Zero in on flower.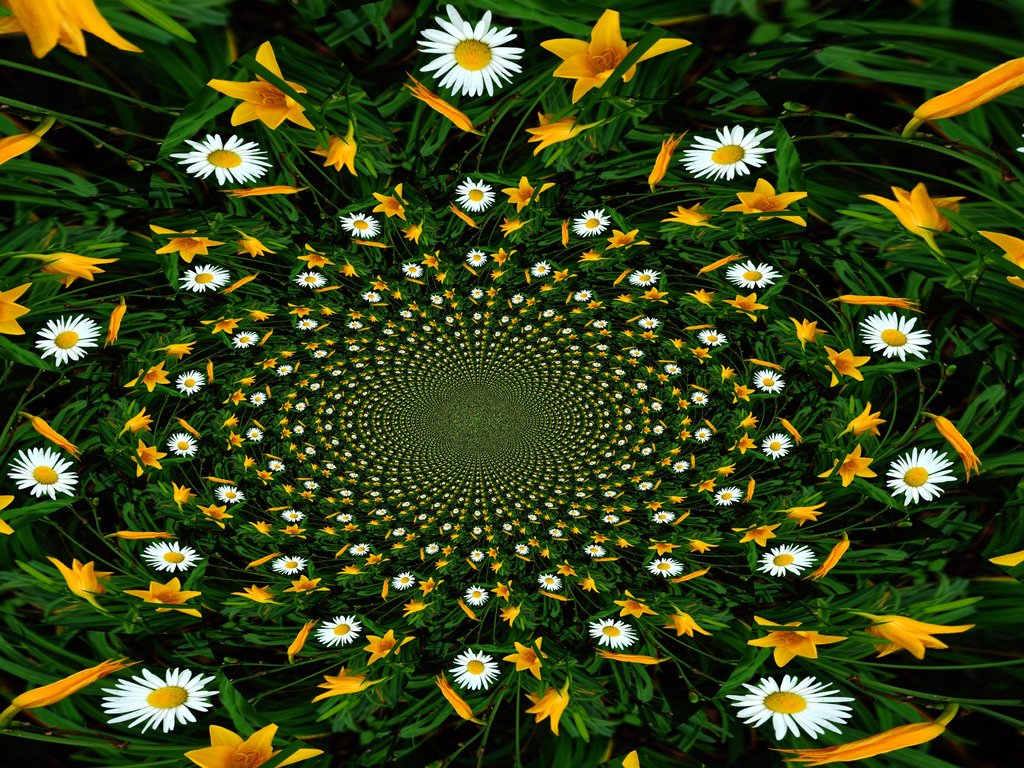
Zeroed in: box(697, 252, 741, 277).
